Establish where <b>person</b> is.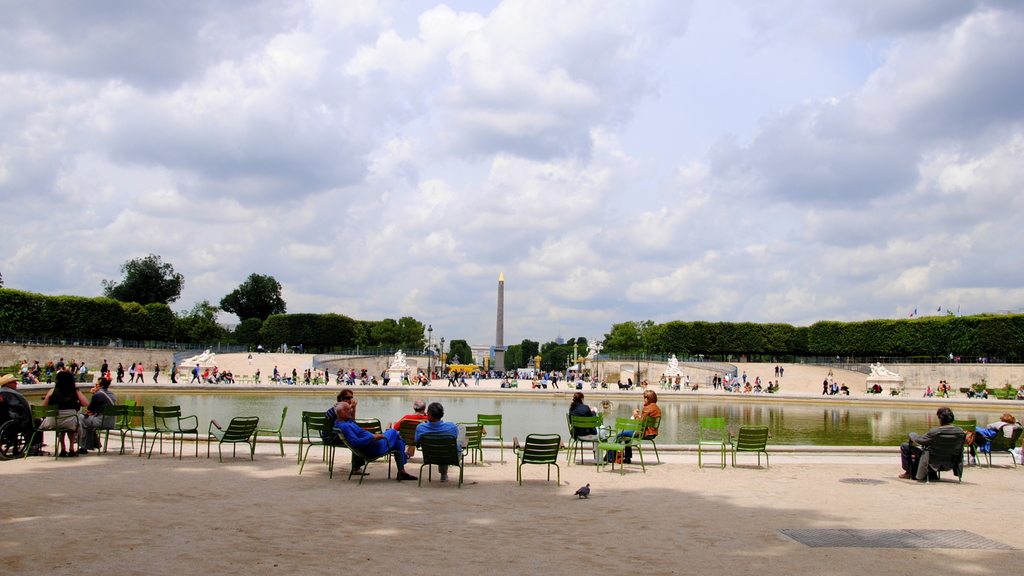
Established at 396 369 401 383.
